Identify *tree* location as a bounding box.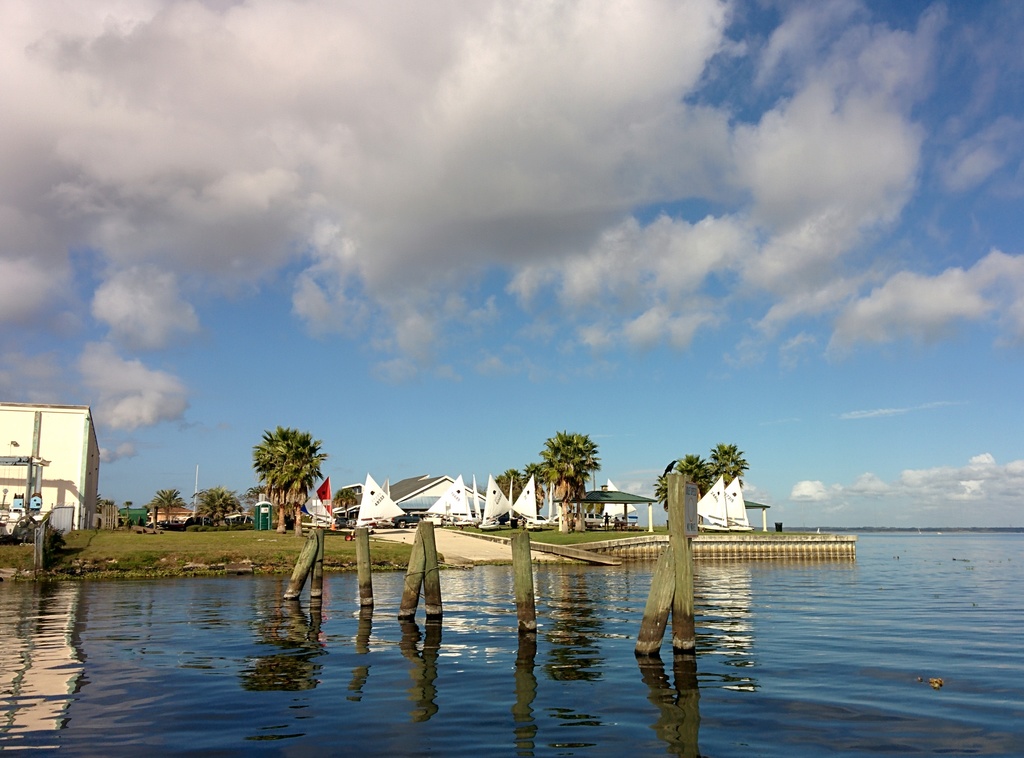
(x1=704, y1=440, x2=748, y2=492).
